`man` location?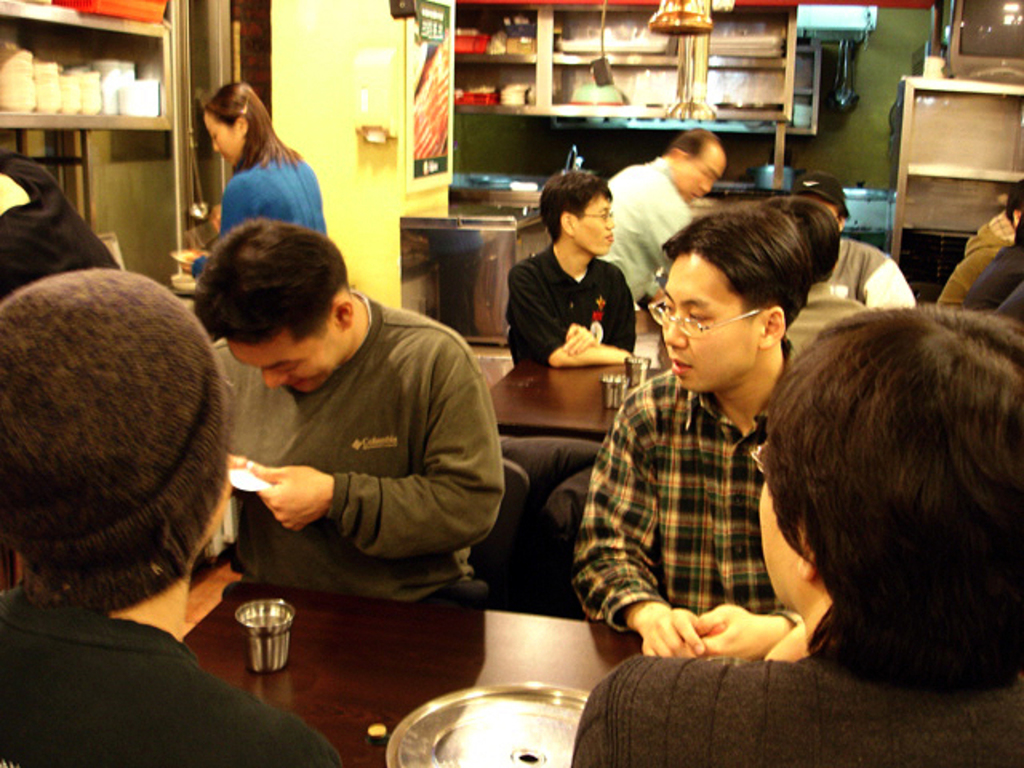
pyautogui.locateOnScreen(200, 221, 504, 618)
